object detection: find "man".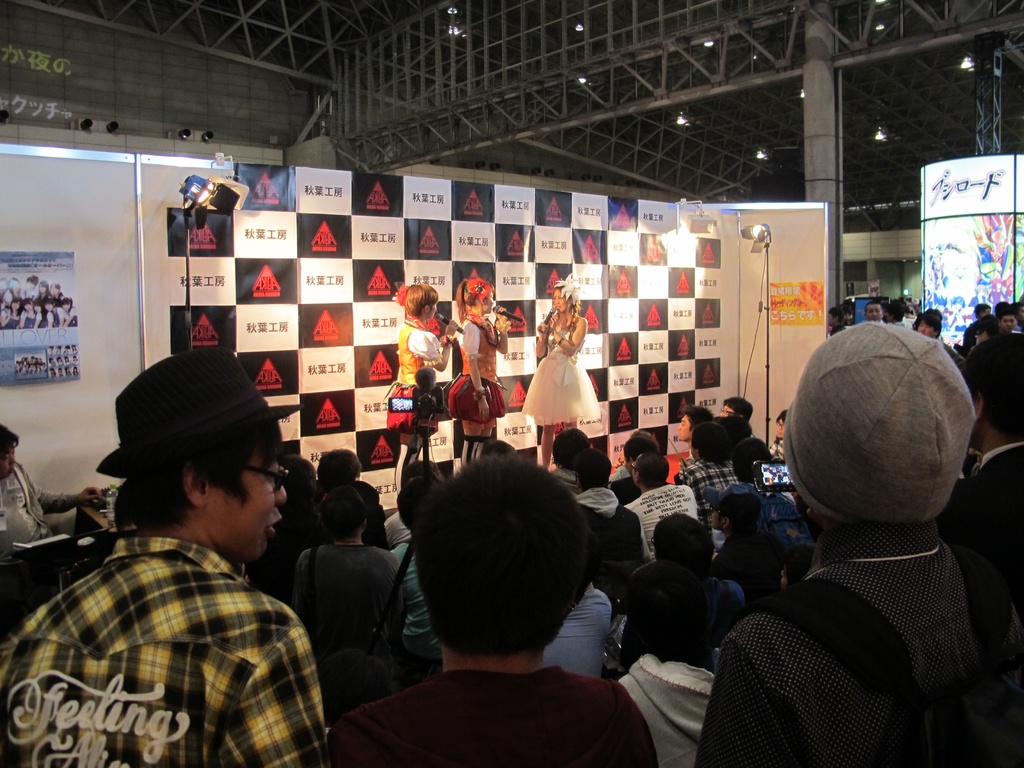
(x1=392, y1=476, x2=442, y2=673).
